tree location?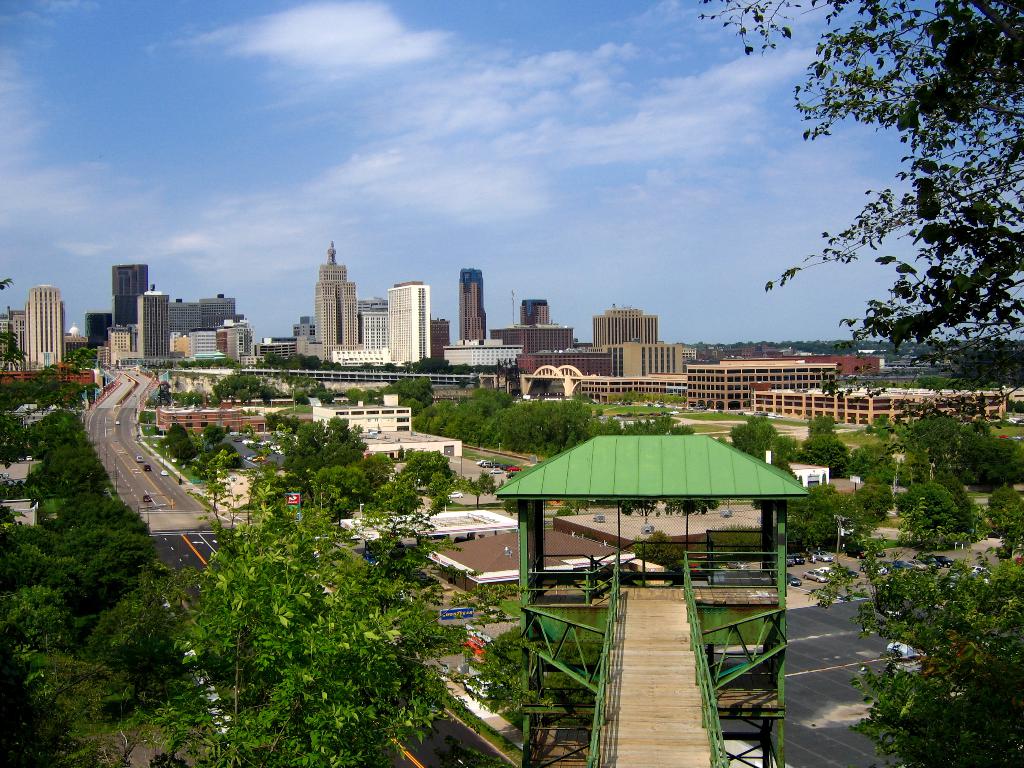
18:438:122:495
